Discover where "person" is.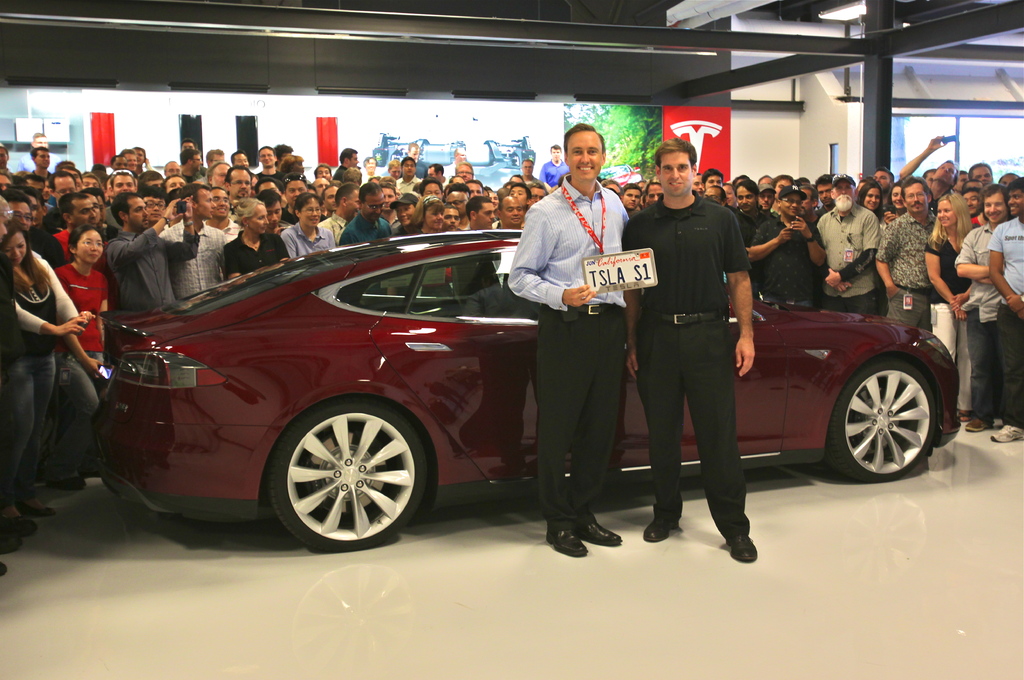
Discovered at (x1=149, y1=182, x2=225, y2=303).
